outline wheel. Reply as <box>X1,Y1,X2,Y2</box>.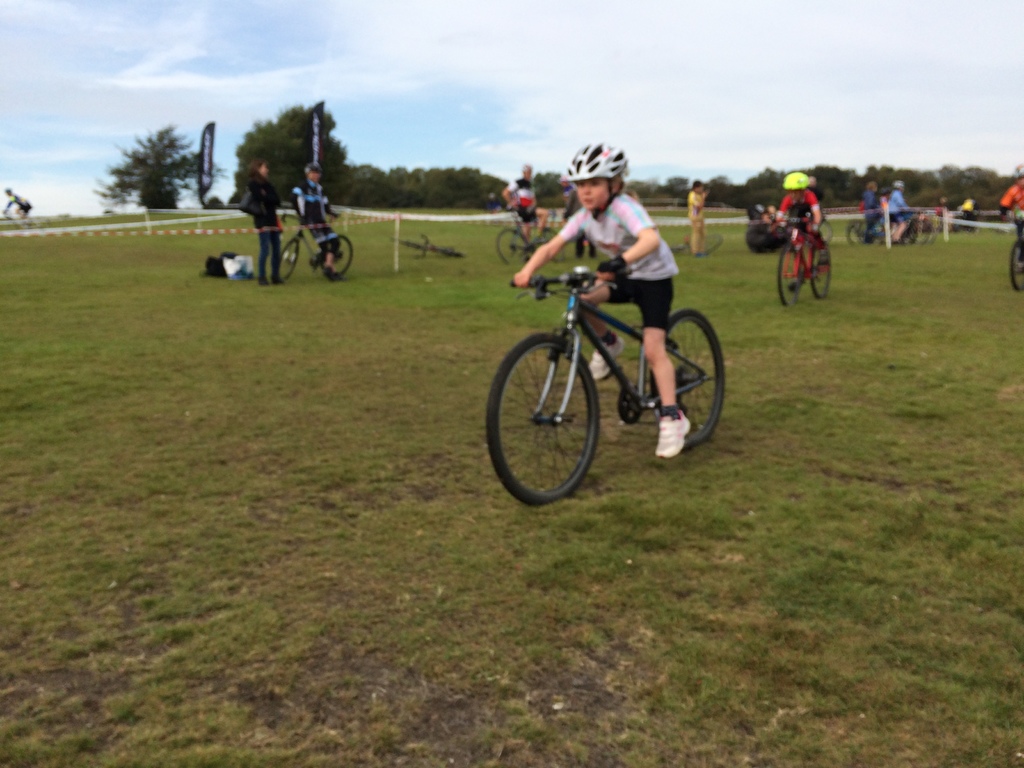
<box>773,252,803,303</box>.
